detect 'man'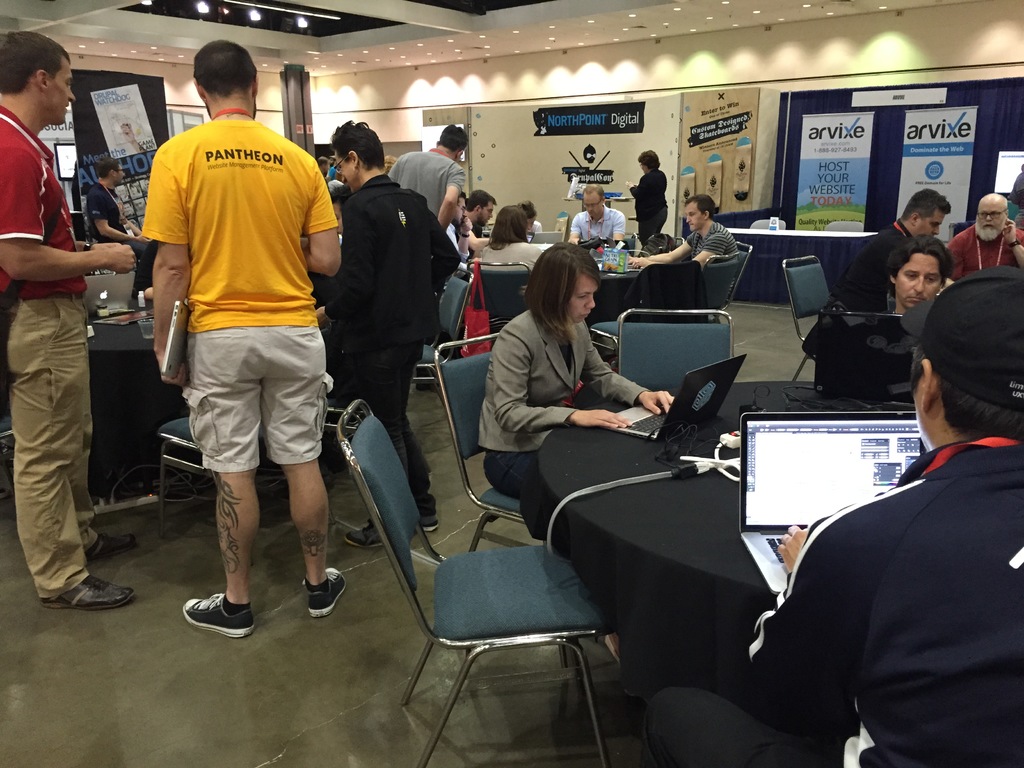
select_region(440, 188, 470, 259)
